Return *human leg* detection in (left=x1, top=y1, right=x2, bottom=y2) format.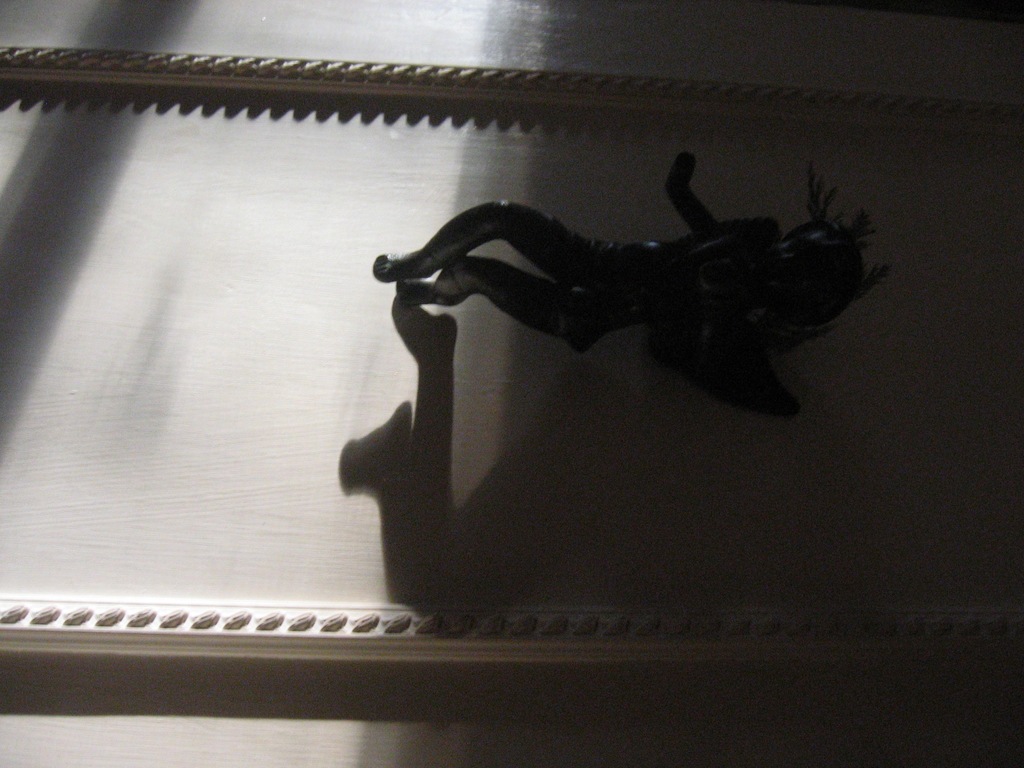
(left=397, top=260, right=593, bottom=347).
